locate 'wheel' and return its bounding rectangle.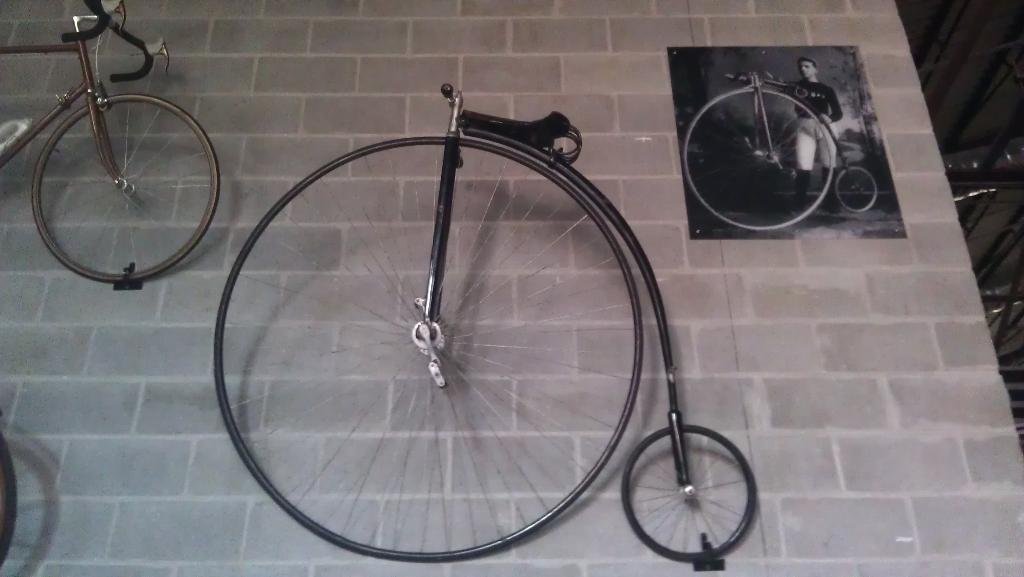
region(216, 131, 649, 562).
